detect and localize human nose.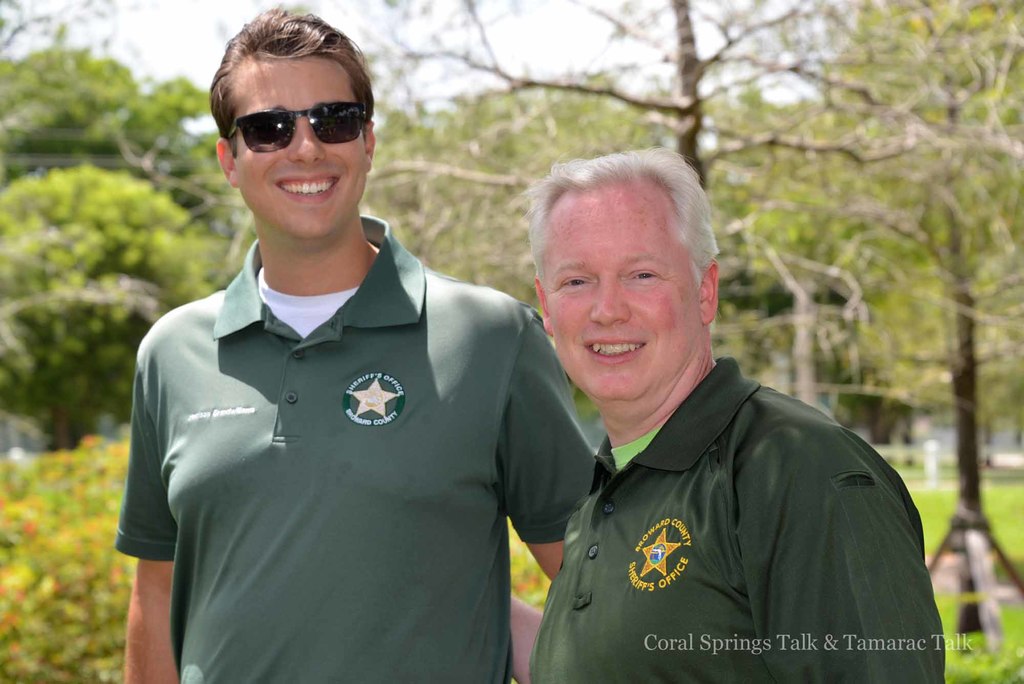
Localized at left=287, top=113, right=326, bottom=166.
